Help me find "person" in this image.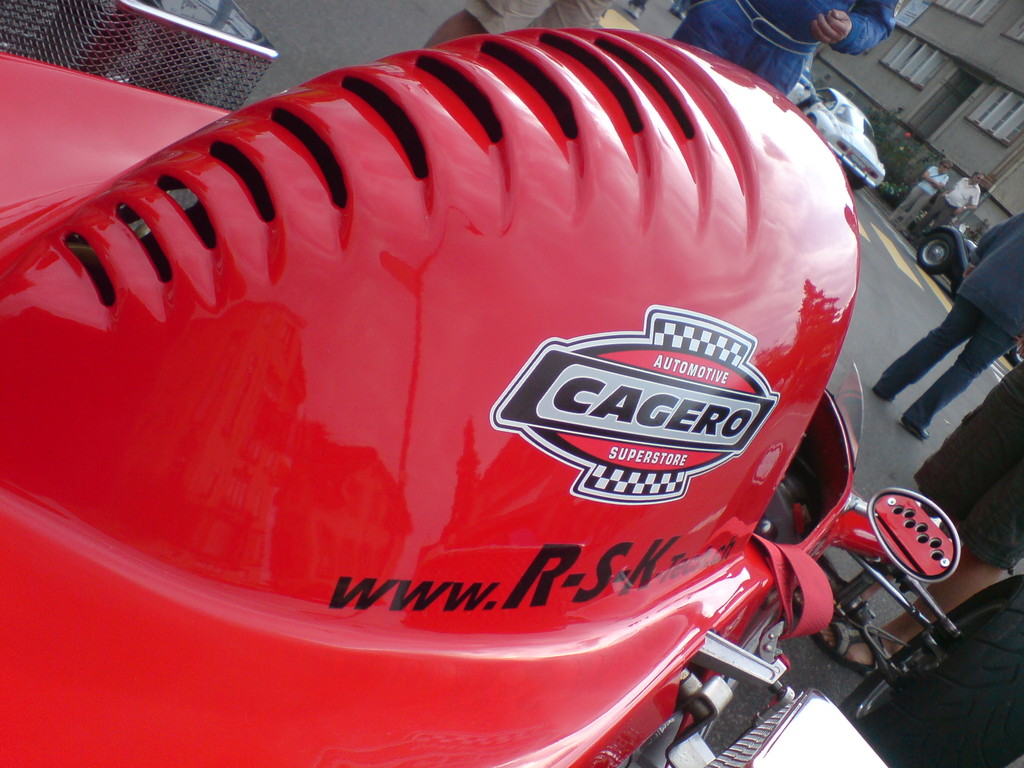
Found it: 626/0/650/20.
